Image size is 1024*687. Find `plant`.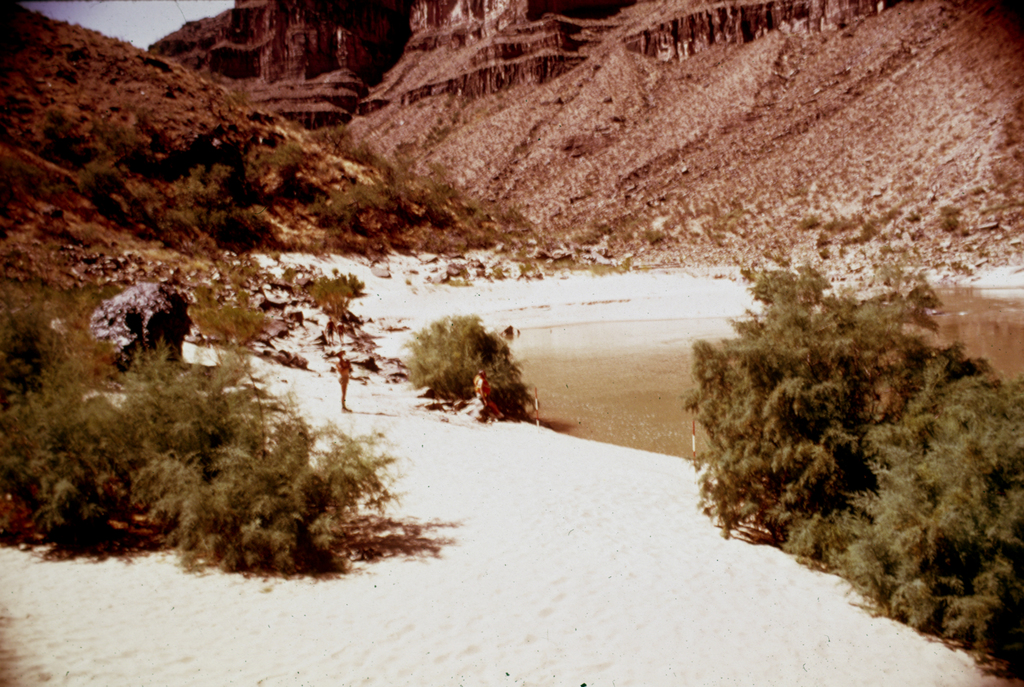
<box>172,292,263,350</box>.
